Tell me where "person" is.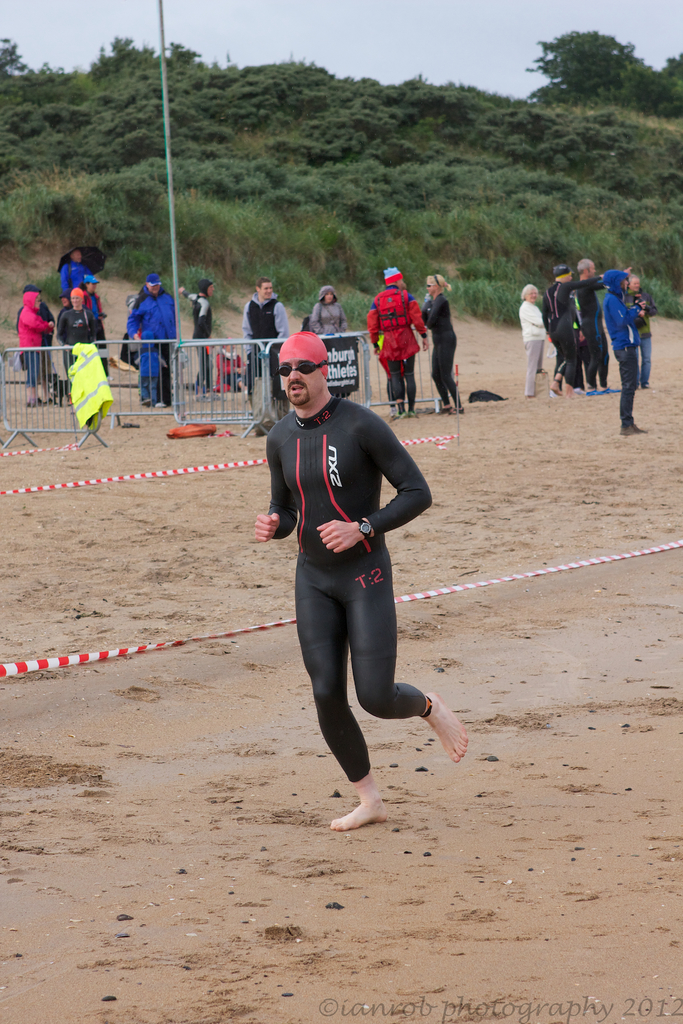
"person" is at left=416, top=262, right=468, bottom=416.
